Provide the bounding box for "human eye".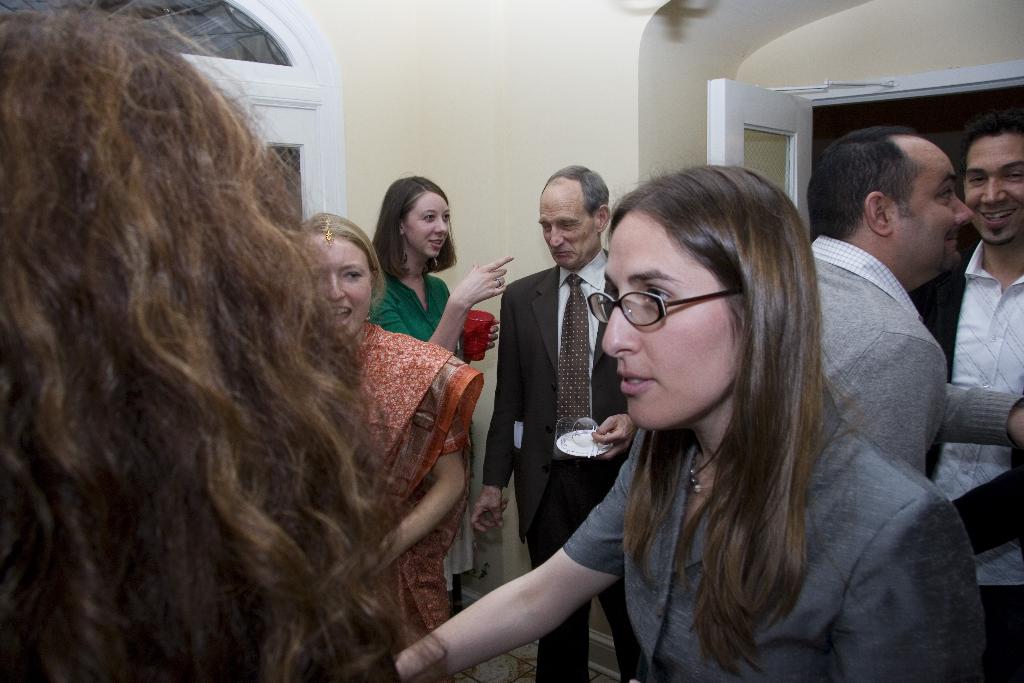
Rect(438, 211, 449, 222).
